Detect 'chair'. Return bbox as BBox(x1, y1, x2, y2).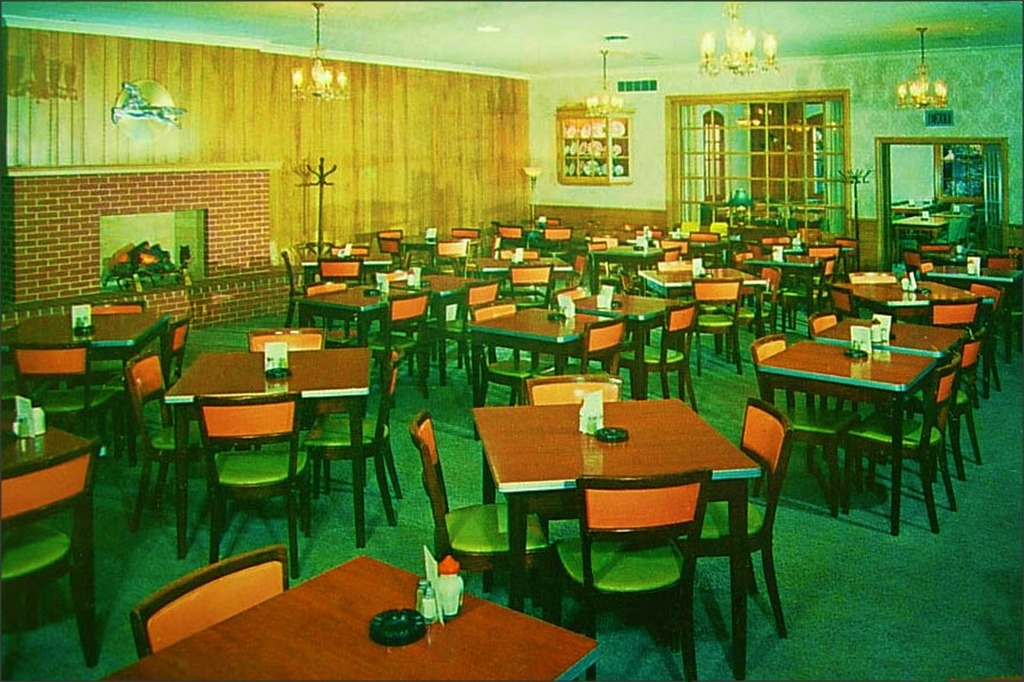
BBox(781, 258, 835, 330).
